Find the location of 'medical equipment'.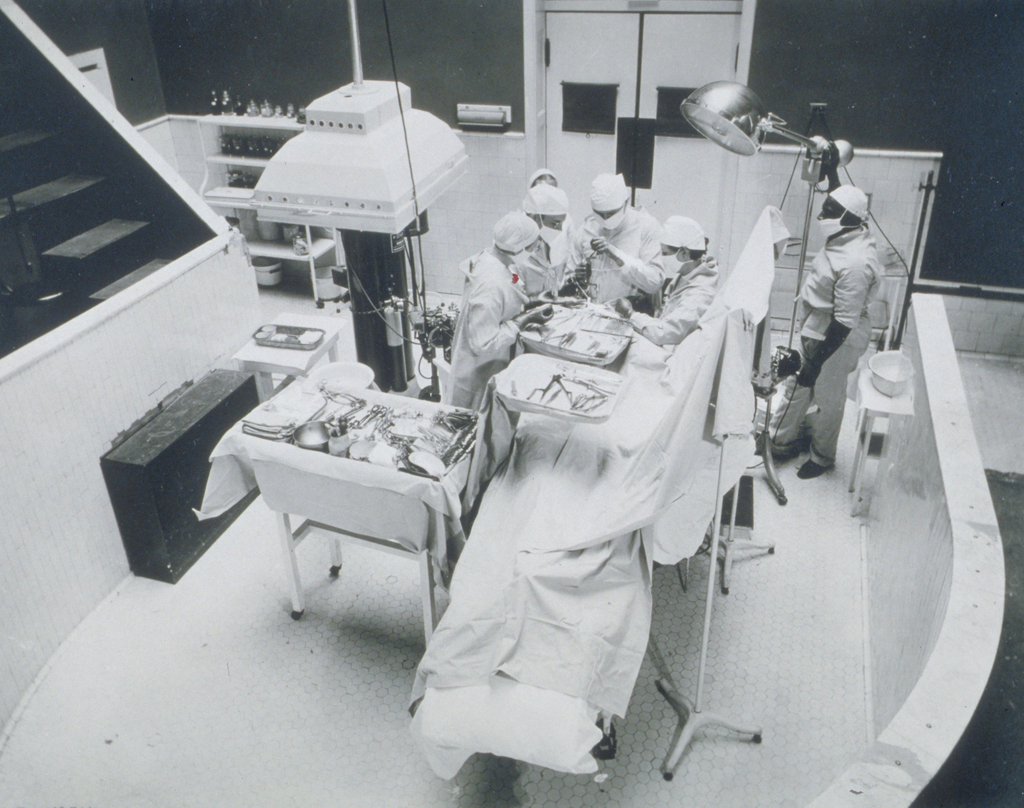
Location: x1=250, y1=0, x2=470, y2=236.
